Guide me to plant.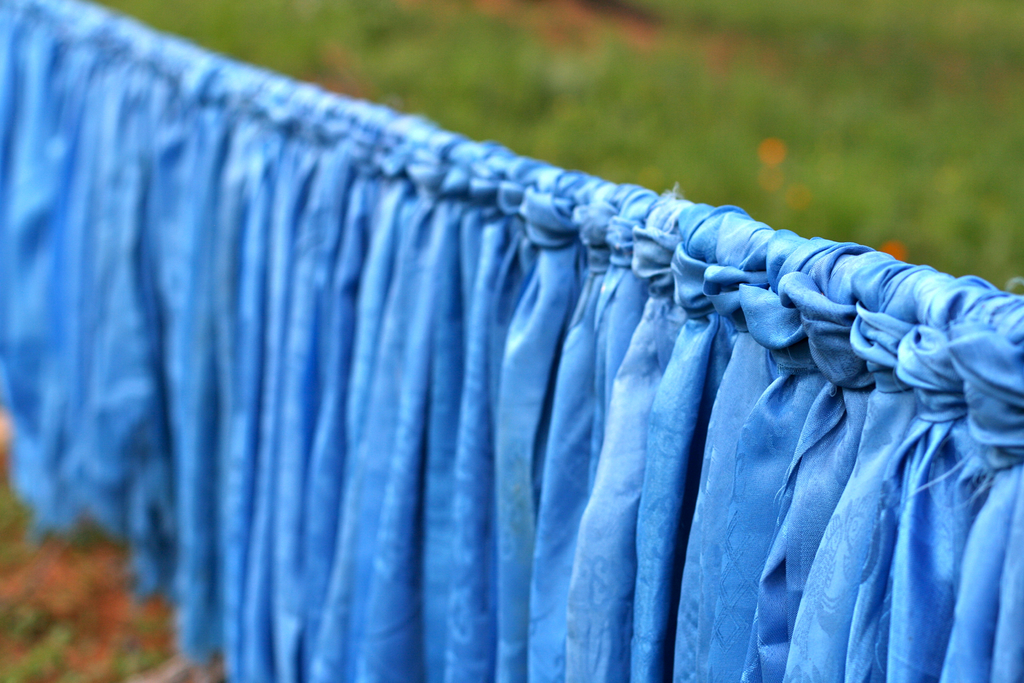
Guidance: select_region(0, 597, 82, 682).
